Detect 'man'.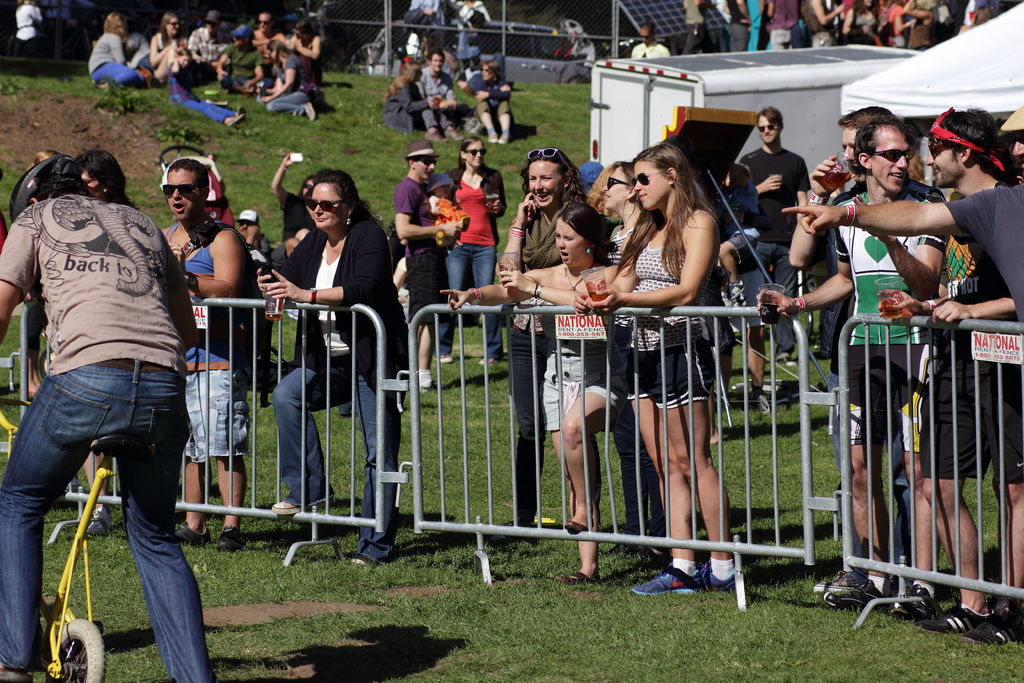
Detected at x1=788, y1=108, x2=940, y2=593.
